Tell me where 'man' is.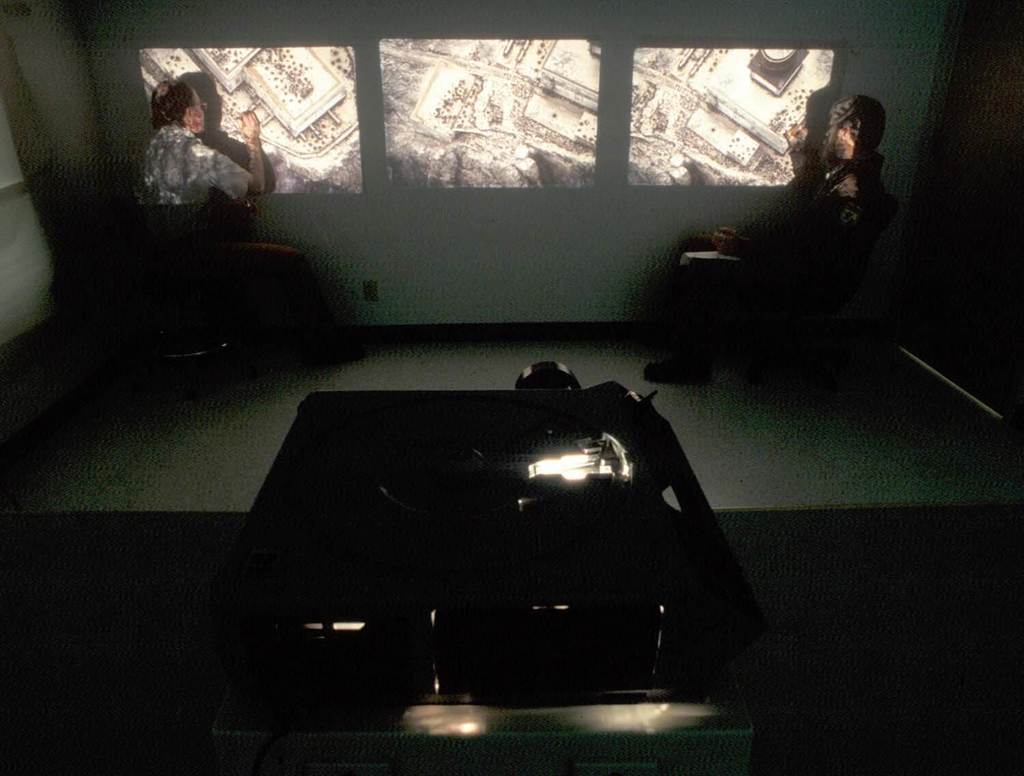
'man' is at [643,93,892,386].
